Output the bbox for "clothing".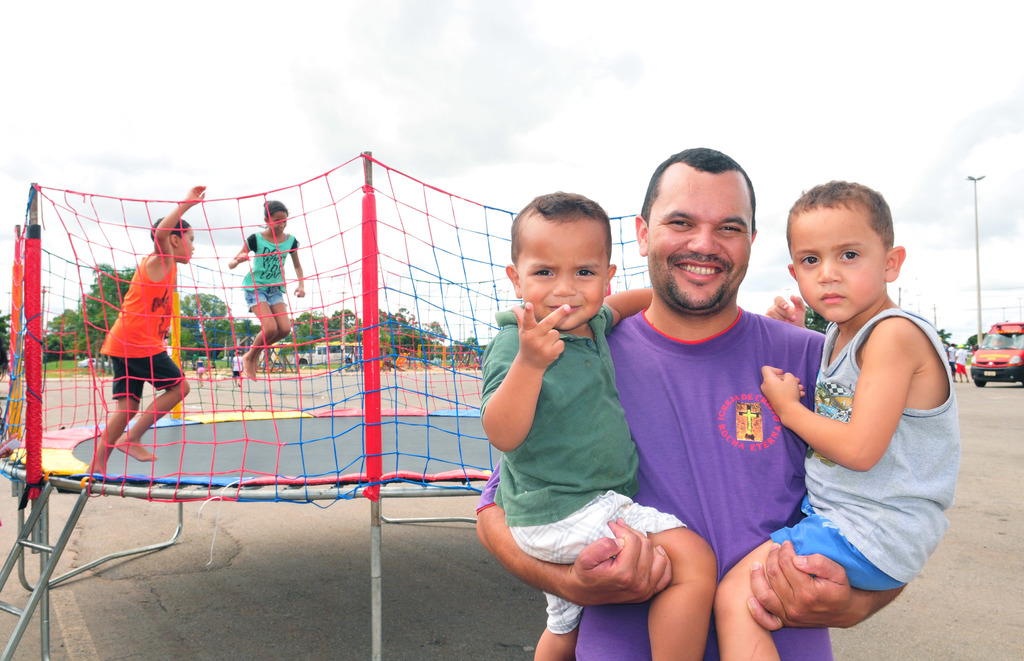
477, 303, 687, 637.
